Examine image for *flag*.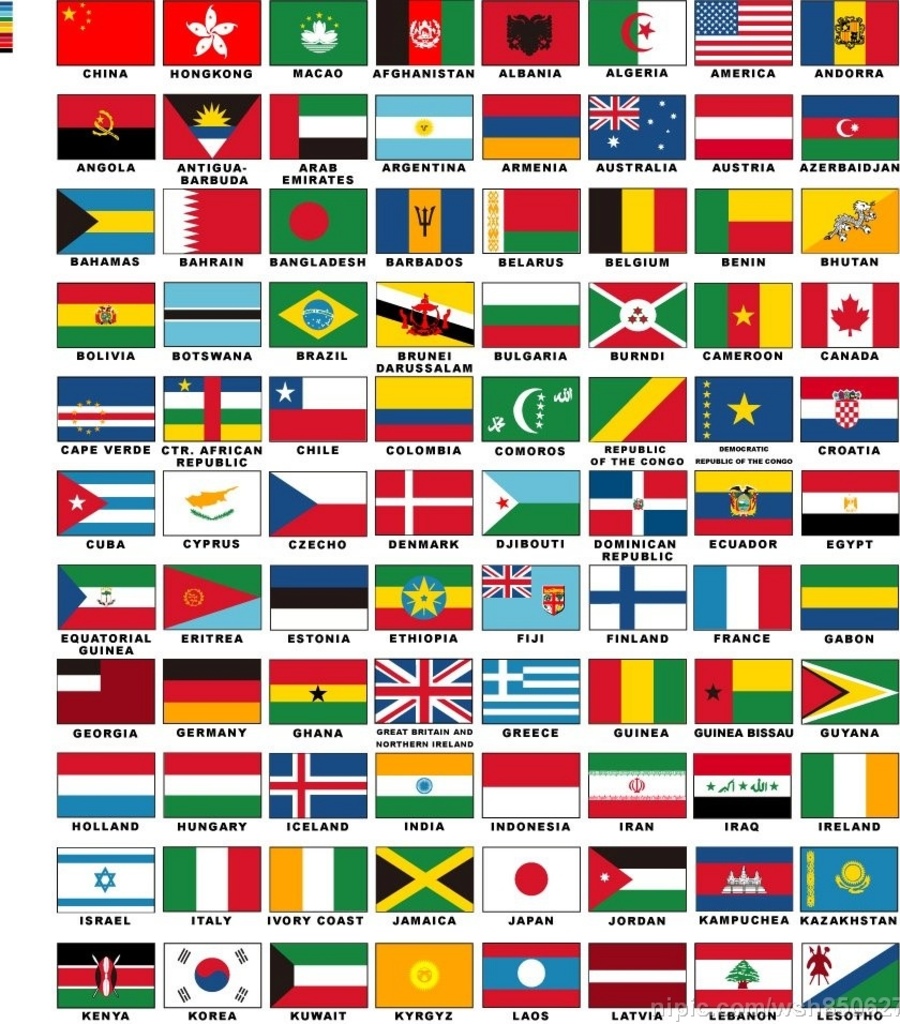
Examination result: (x1=162, y1=660, x2=264, y2=725).
